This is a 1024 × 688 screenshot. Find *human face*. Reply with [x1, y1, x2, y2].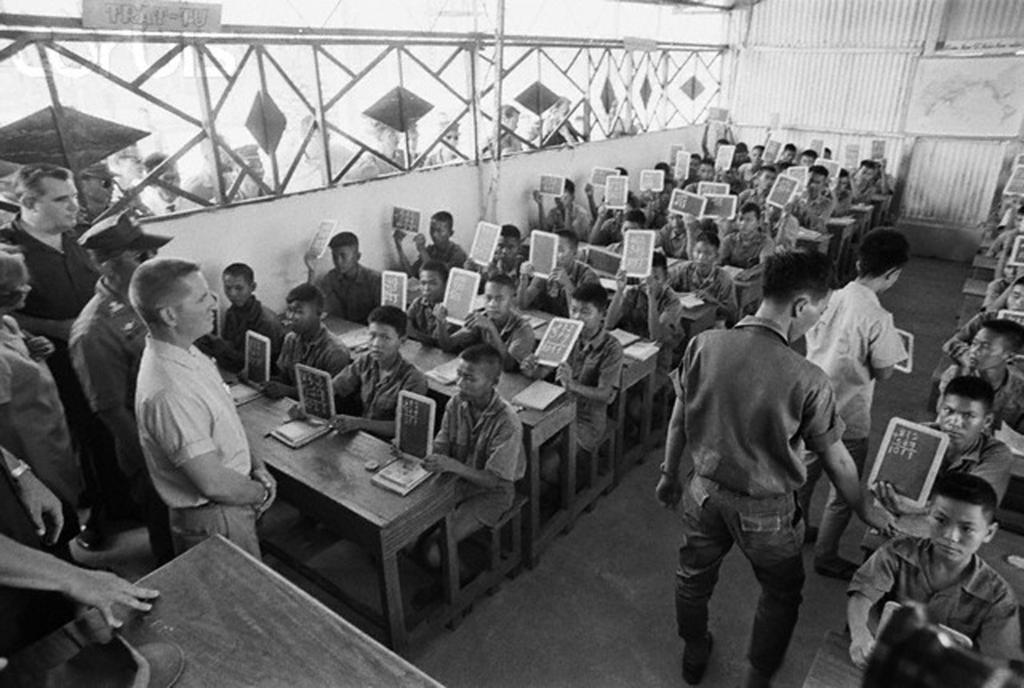
[455, 359, 492, 405].
